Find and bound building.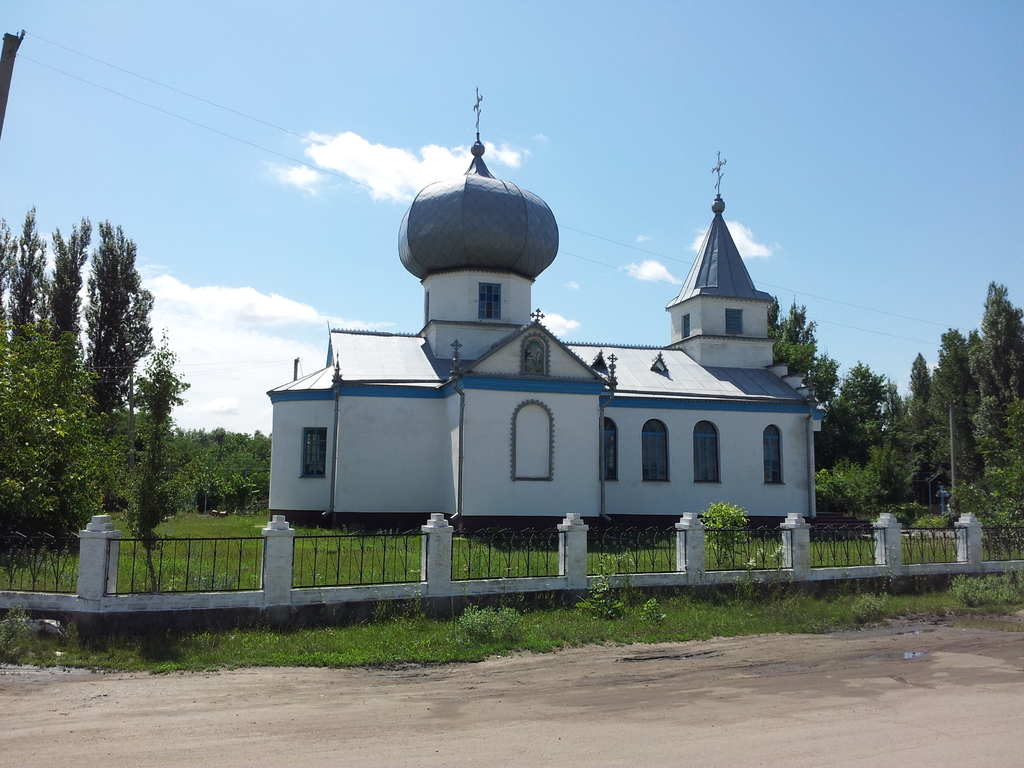
Bound: 266/92/826/534.
